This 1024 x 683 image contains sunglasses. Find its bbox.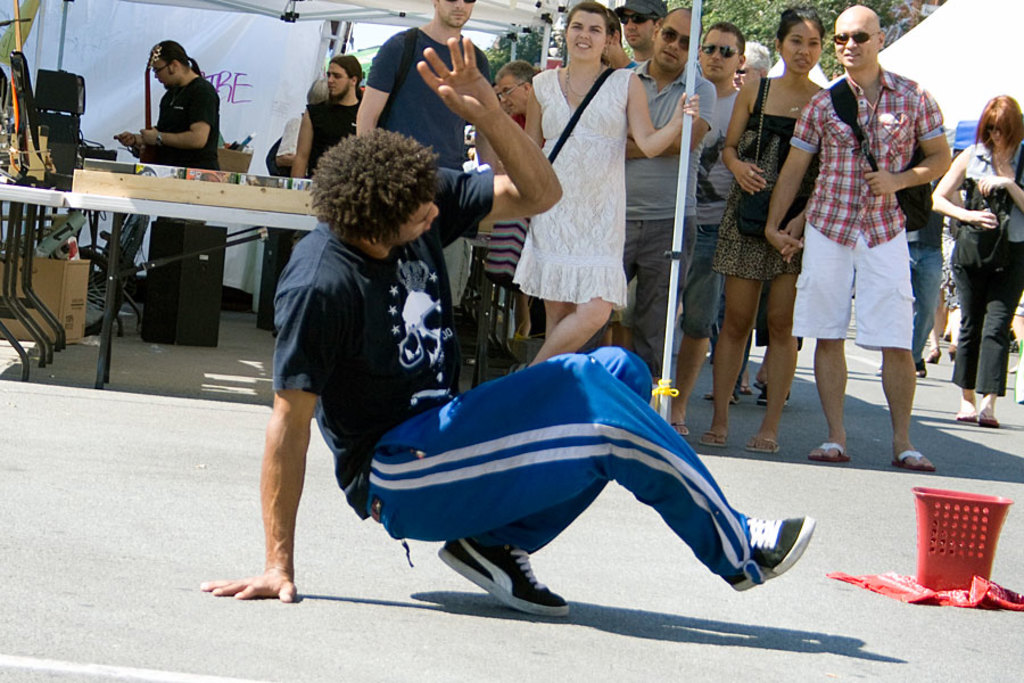
(left=701, top=47, right=742, bottom=57).
